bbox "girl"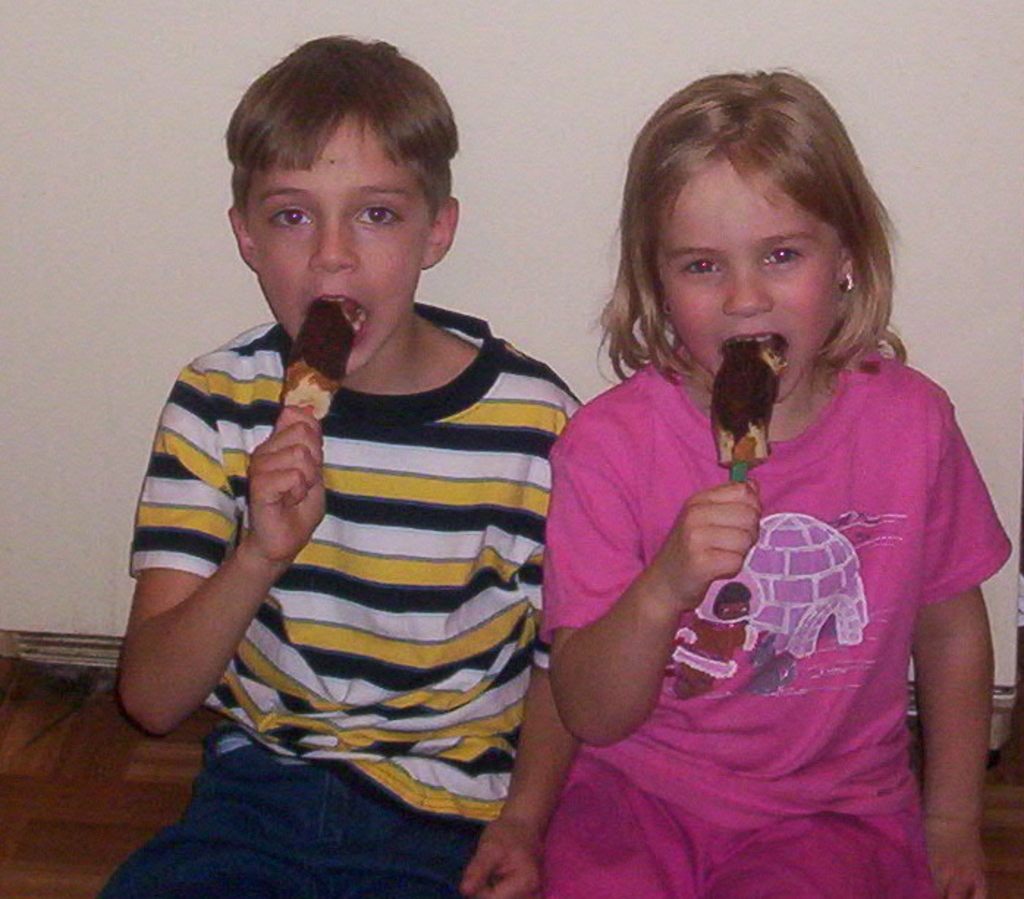
box=[534, 70, 1009, 889]
